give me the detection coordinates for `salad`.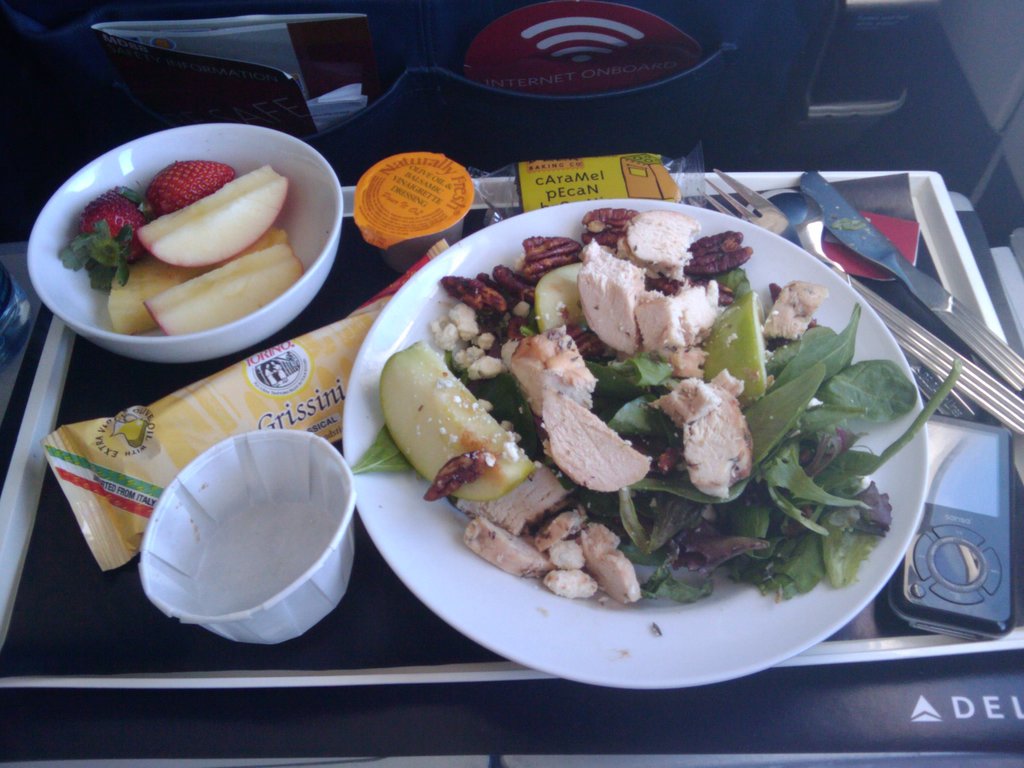
378:225:924:652.
